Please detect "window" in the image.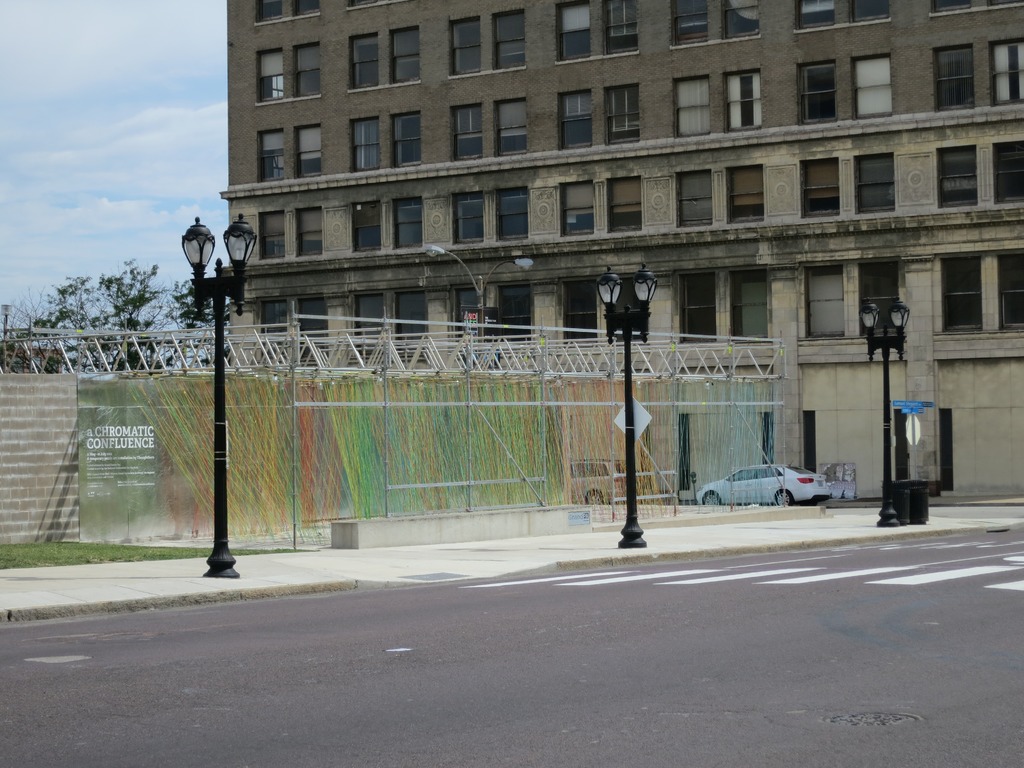
left=346, top=33, right=380, bottom=92.
